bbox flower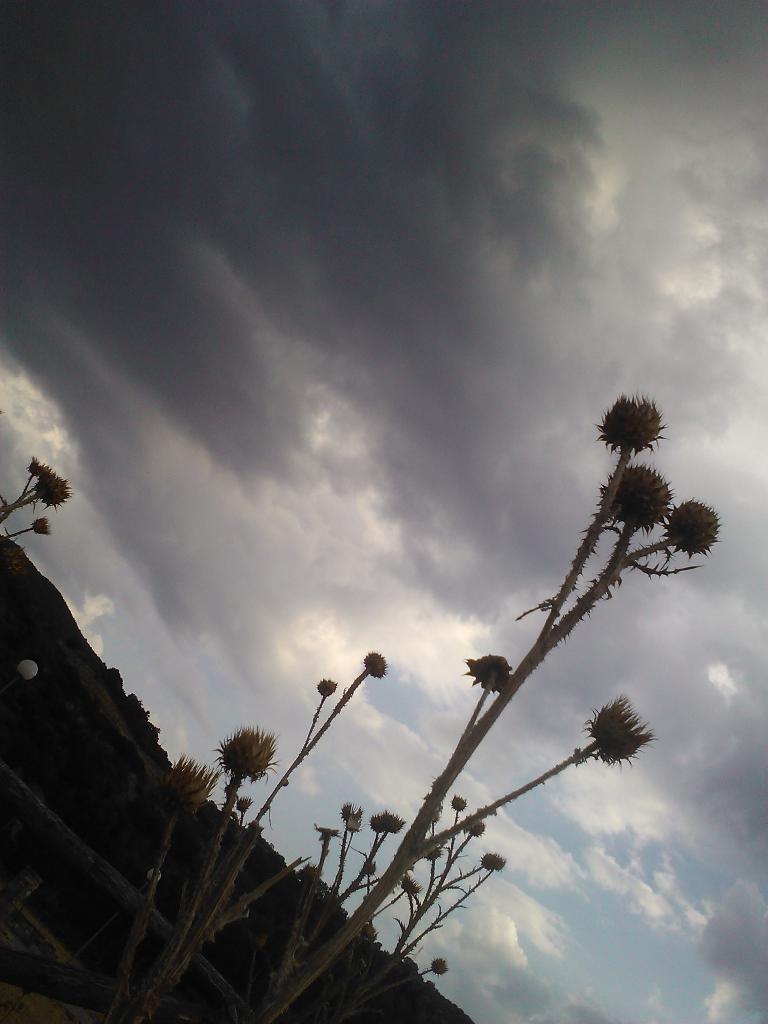
Rect(34, 515, 51, 534)
